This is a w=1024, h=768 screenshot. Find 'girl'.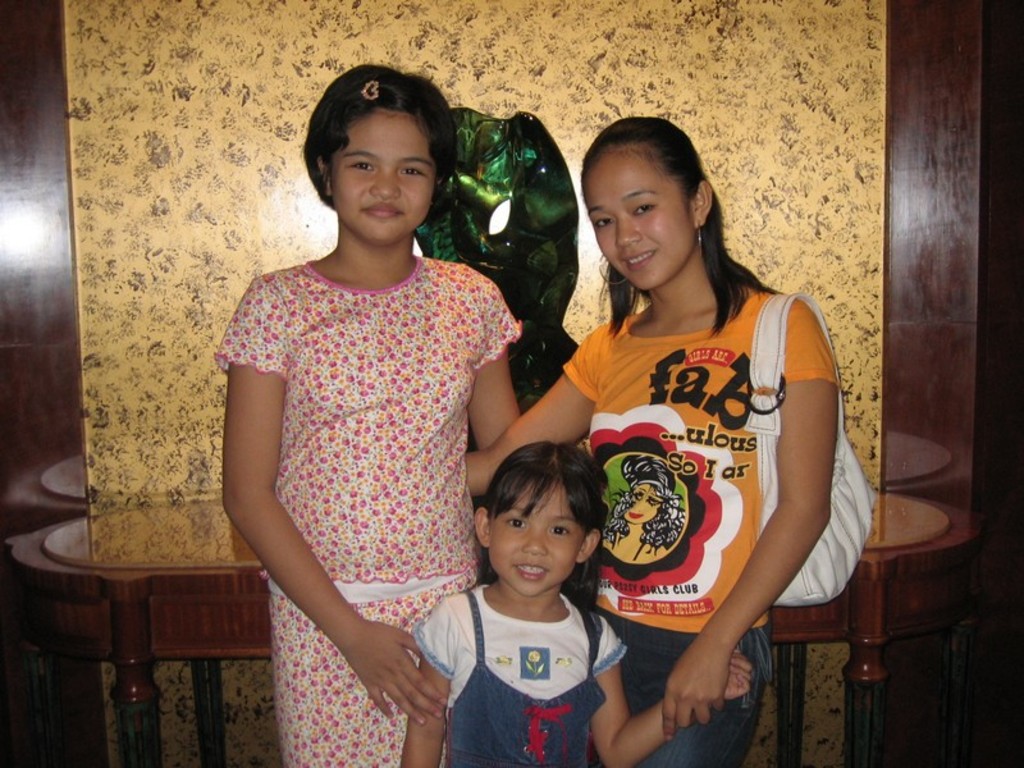
Bounding box: 406:436:755:764.
